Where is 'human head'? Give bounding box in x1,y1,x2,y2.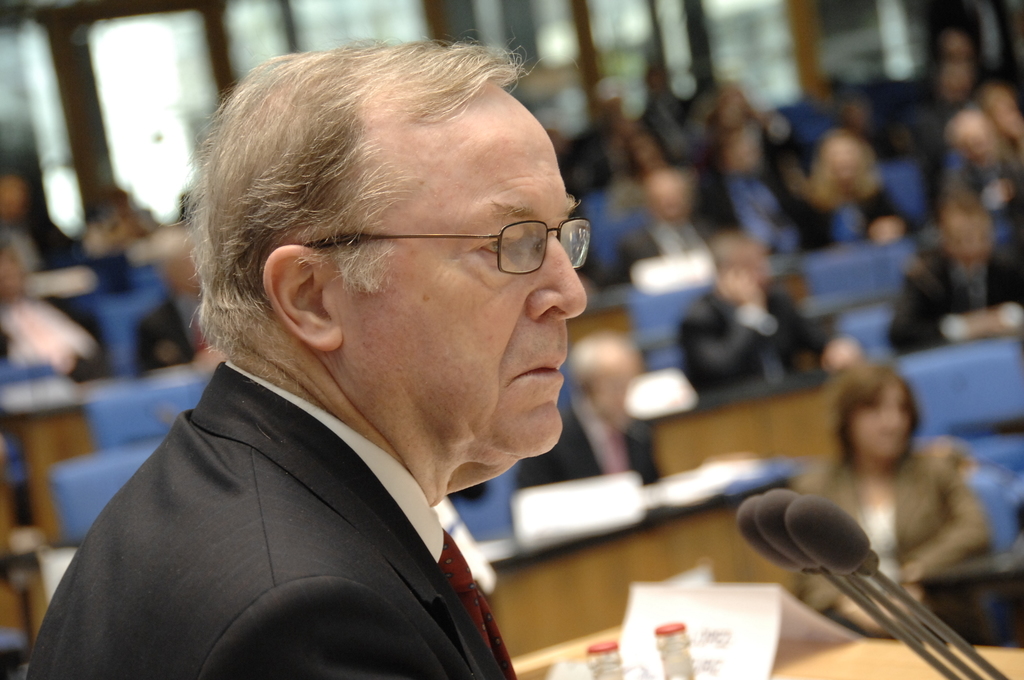
214,43,579,440.
